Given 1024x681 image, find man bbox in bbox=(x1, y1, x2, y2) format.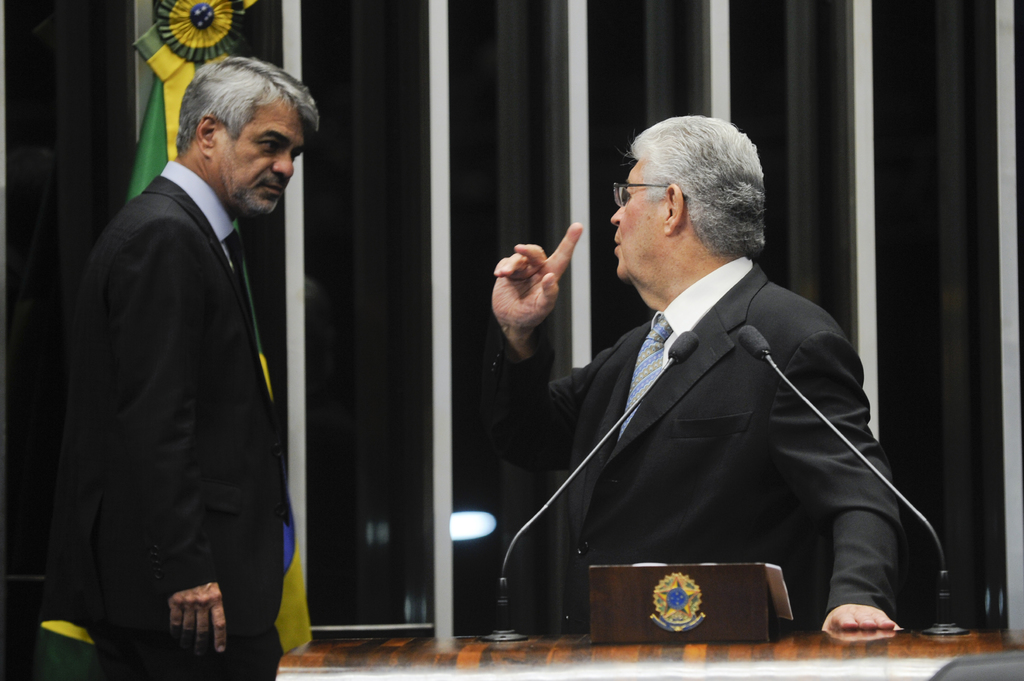
bbox=(468, 117, 913, 638).
